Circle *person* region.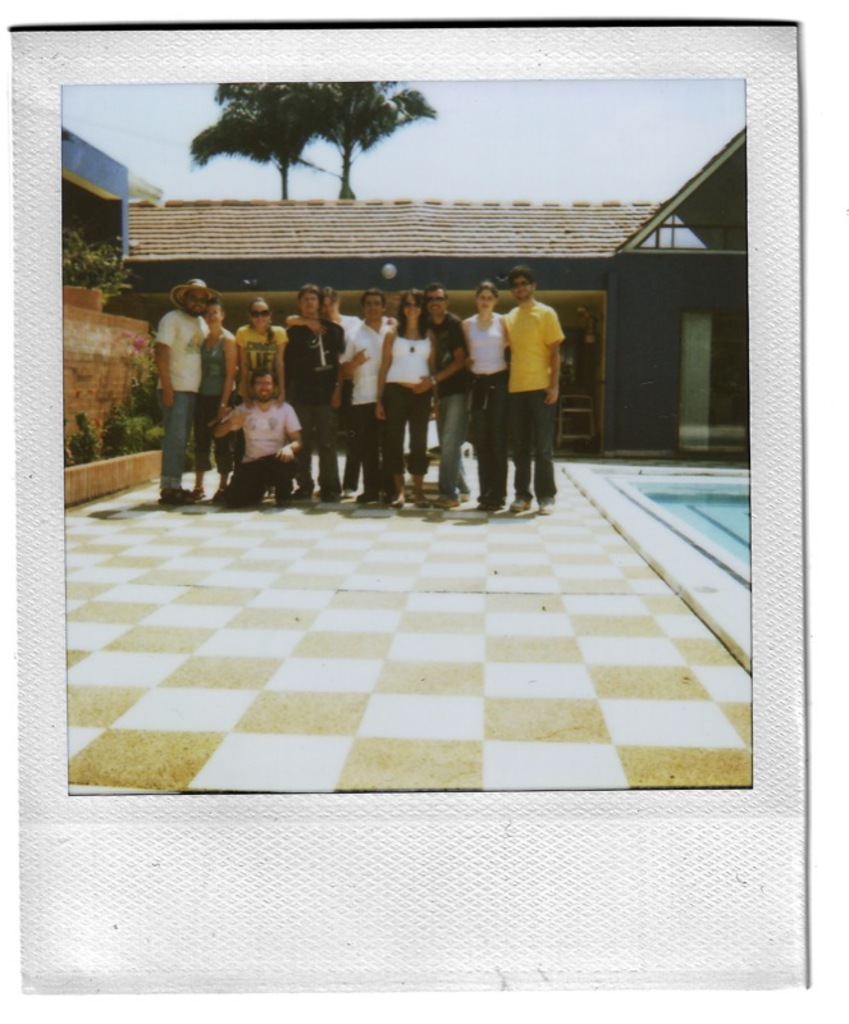
Region: select_region(481, 252, 579, 489).
